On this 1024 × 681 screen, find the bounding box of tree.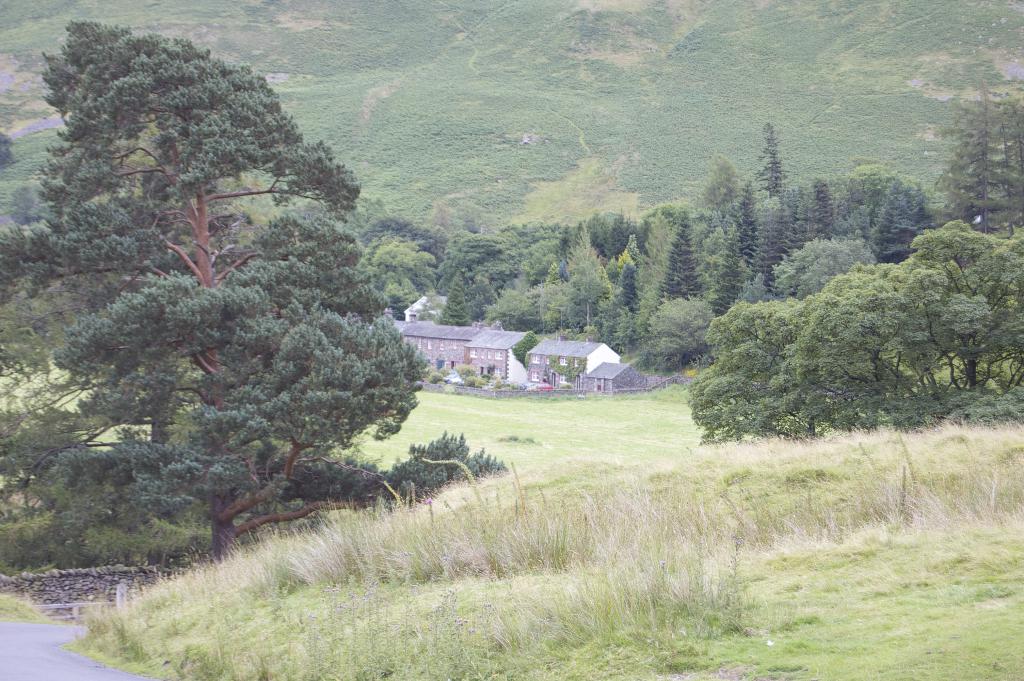
Bounding box: (506, 234, 563, 272).
